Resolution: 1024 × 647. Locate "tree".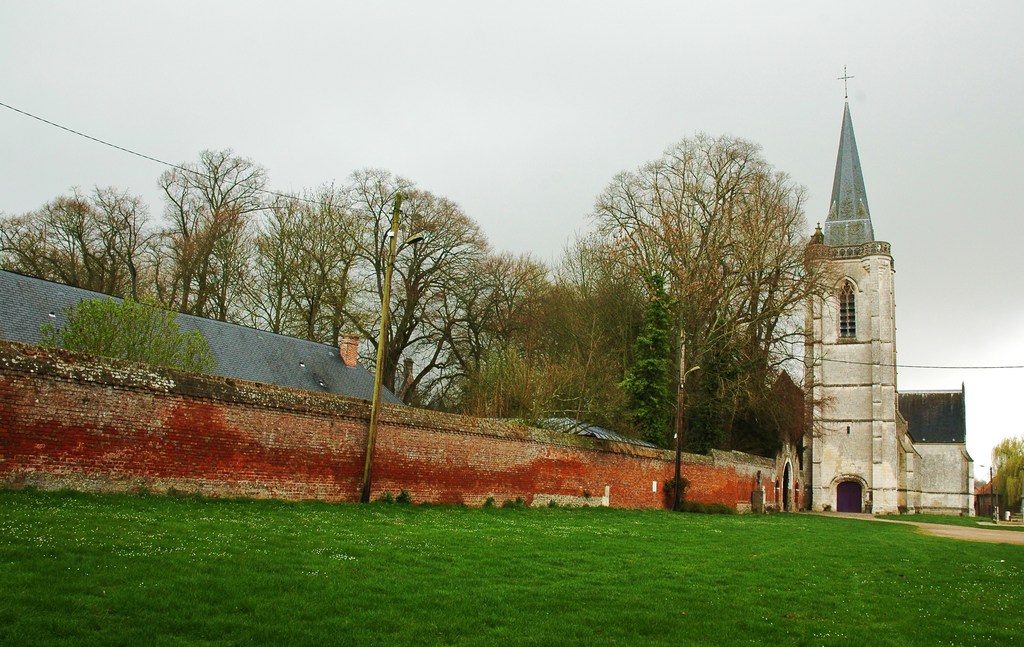
BBox(340, 170, 486, 390).
